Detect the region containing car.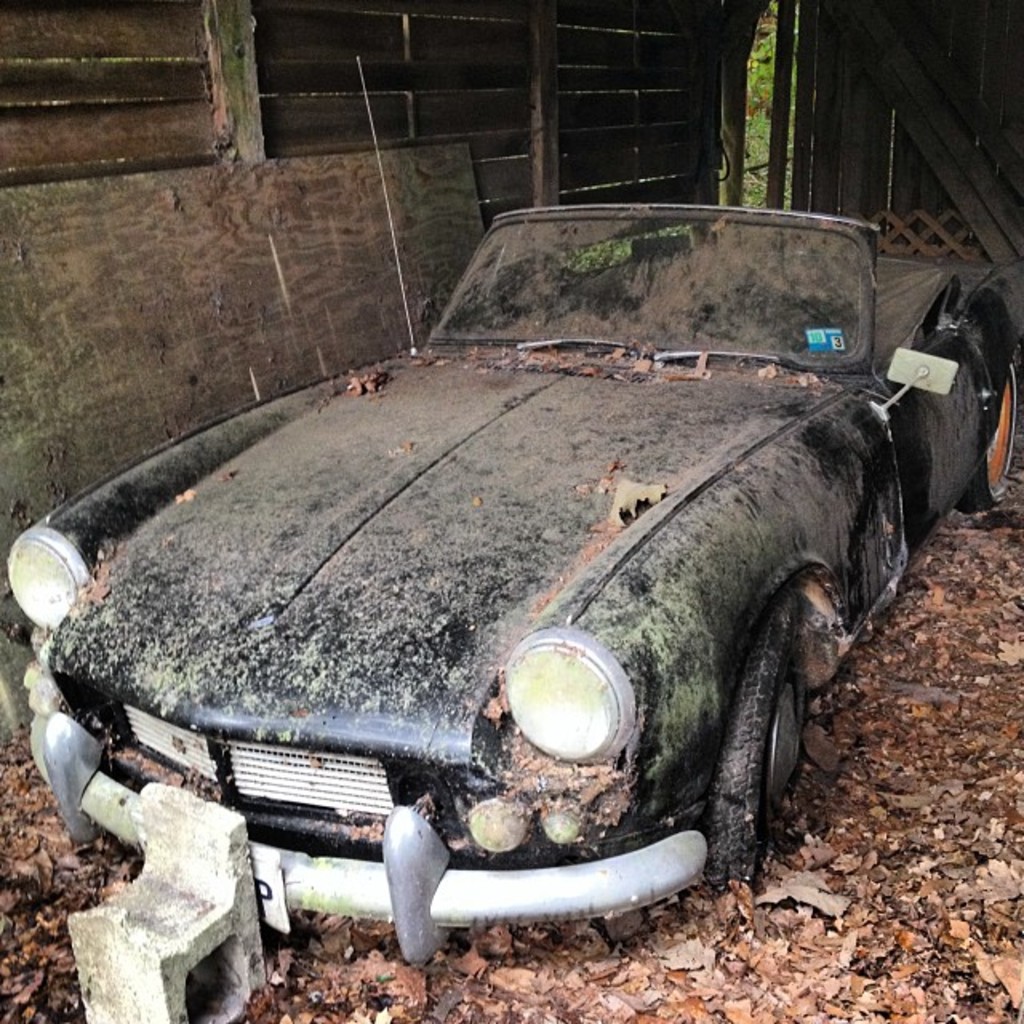
region(0, 197, 1022, 958).
